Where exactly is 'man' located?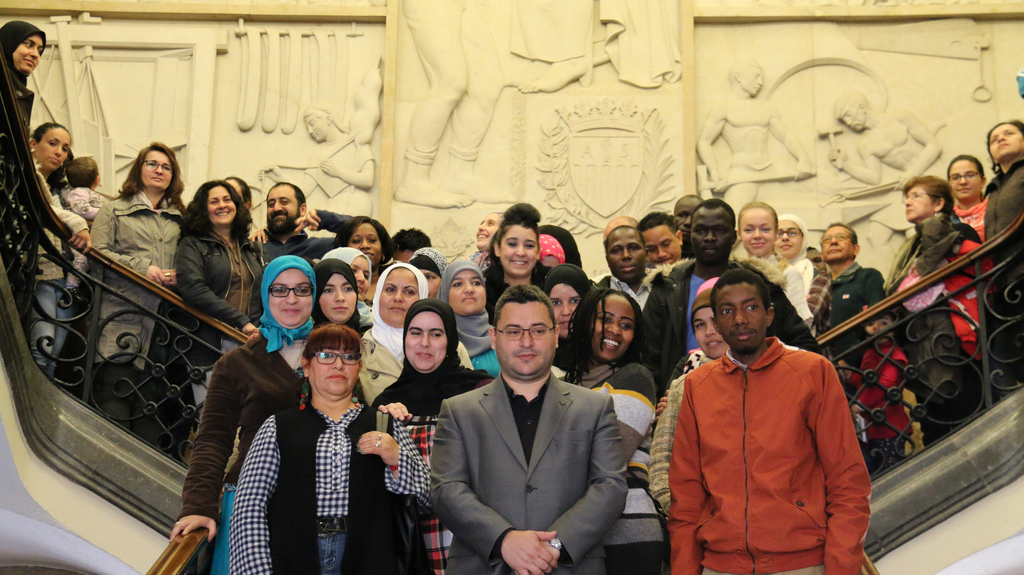
Its bounding box is [left=667, top=266, right=877, bottom=574].
